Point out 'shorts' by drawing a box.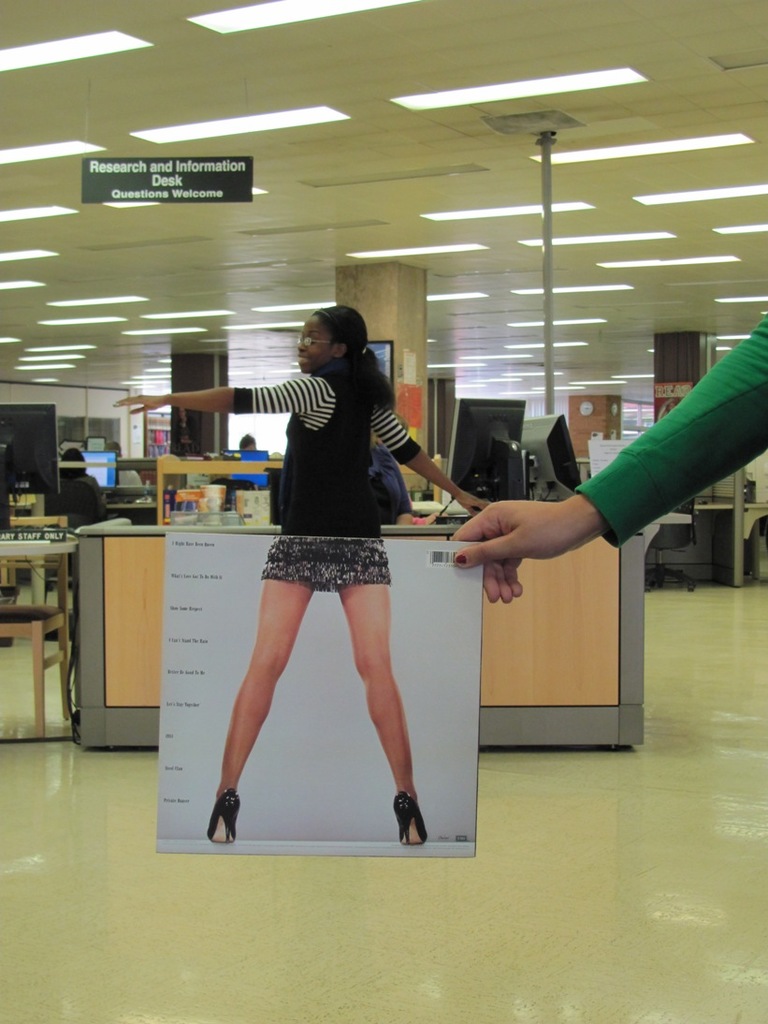
Rect(244, 534, 413, 584).
